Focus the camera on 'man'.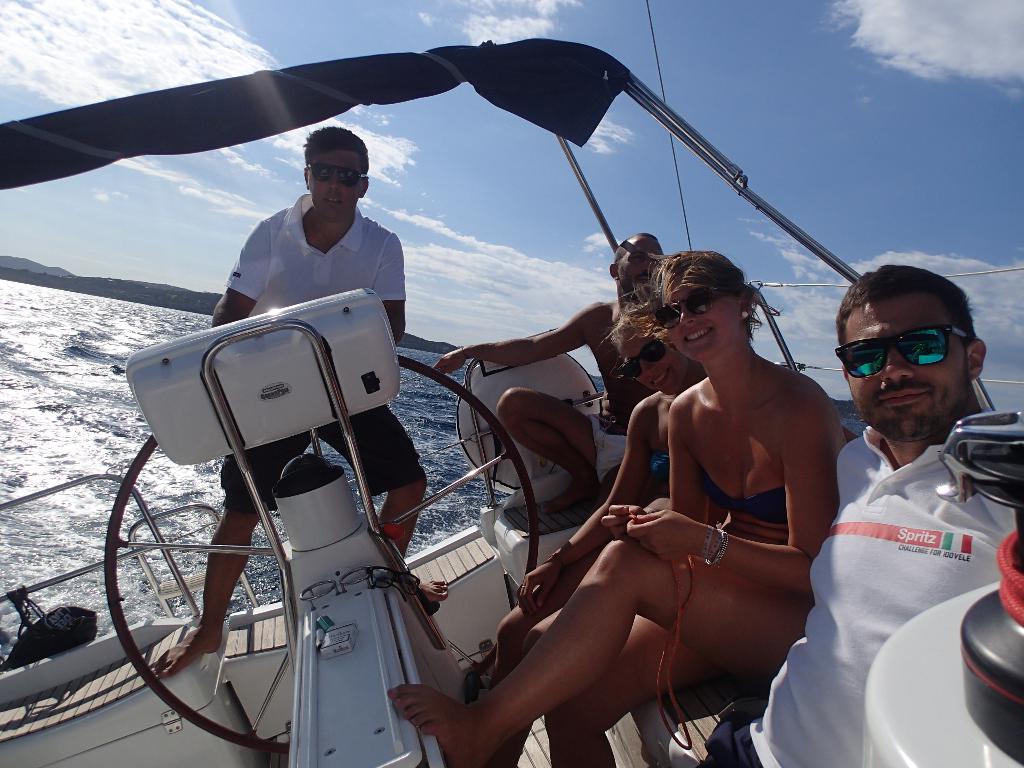
Focus region: x1=431 y1=233 x2=676 y2=516.
